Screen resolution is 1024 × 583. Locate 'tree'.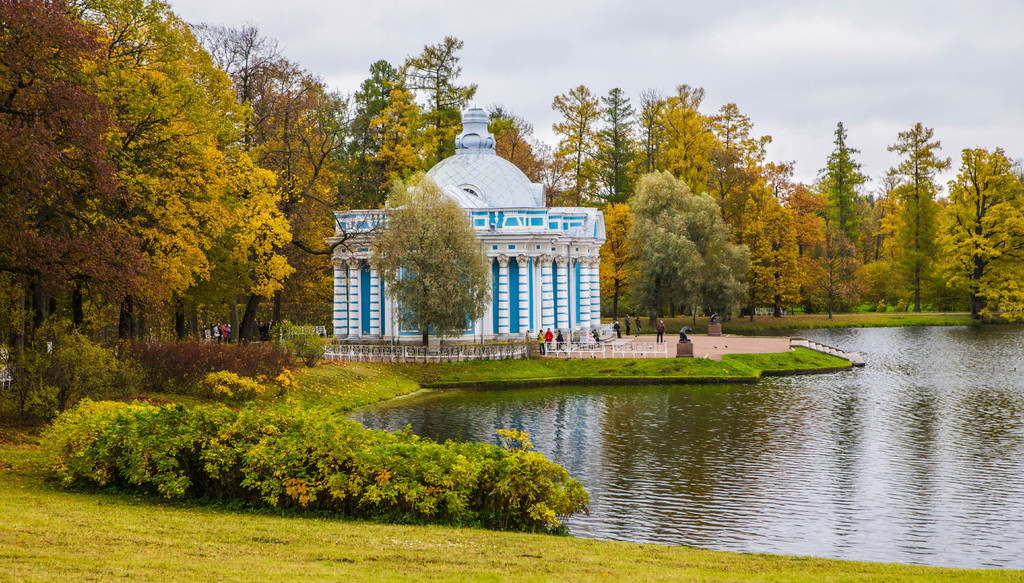
box=[721, 161, 809, 319].
